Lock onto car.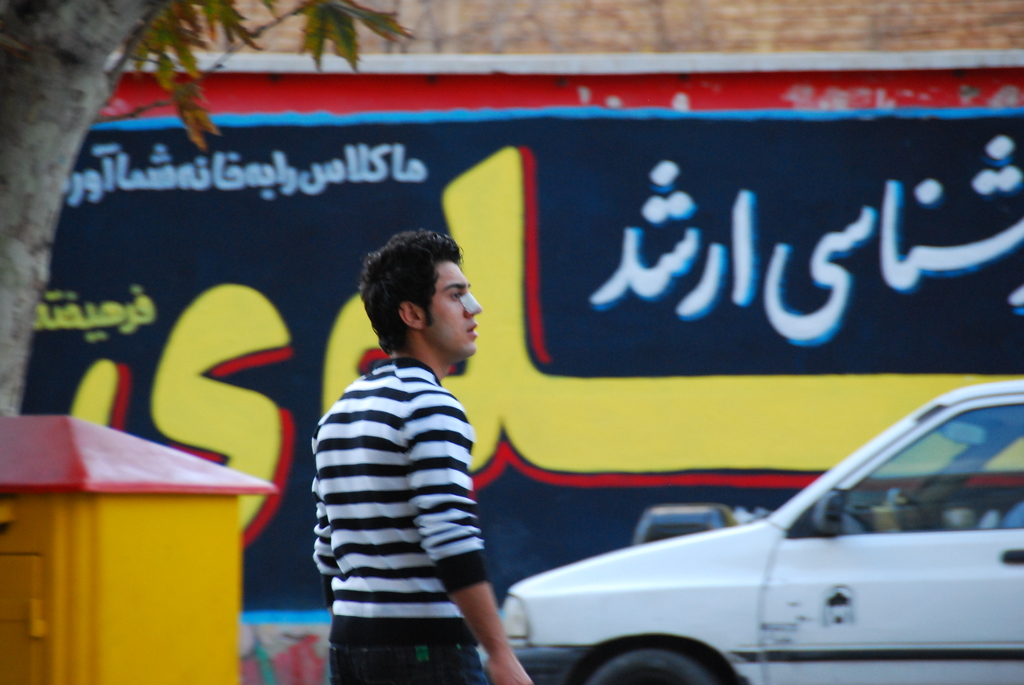
Locked: 500,377,1023,684.
